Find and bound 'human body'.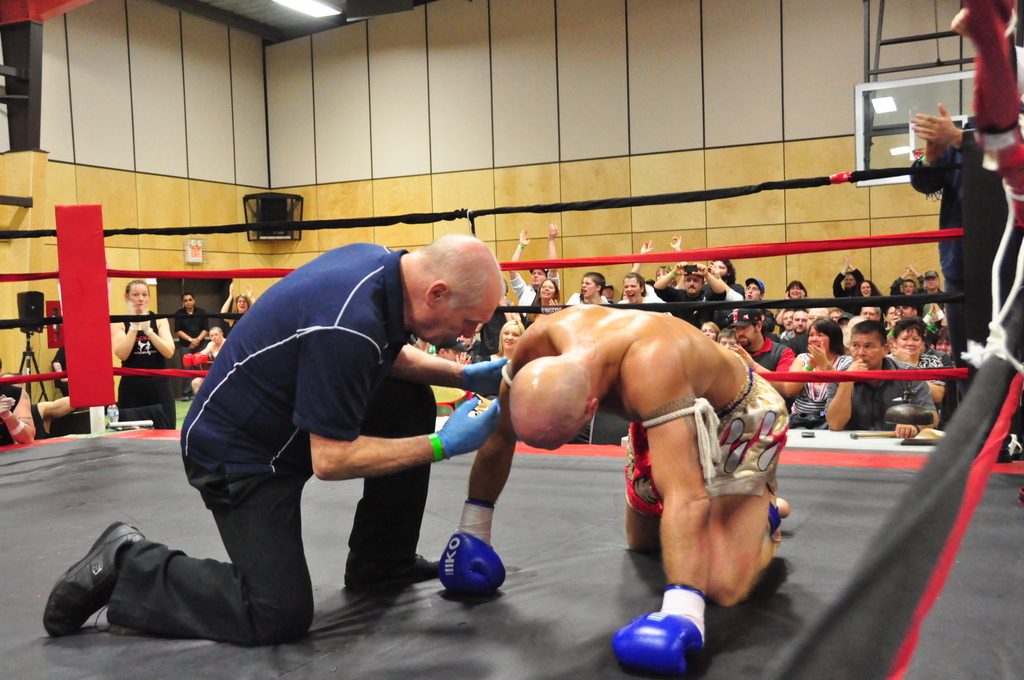
Bound: {"x1": 172, "y1": 290, "x2": 207, "y2": 401}.
